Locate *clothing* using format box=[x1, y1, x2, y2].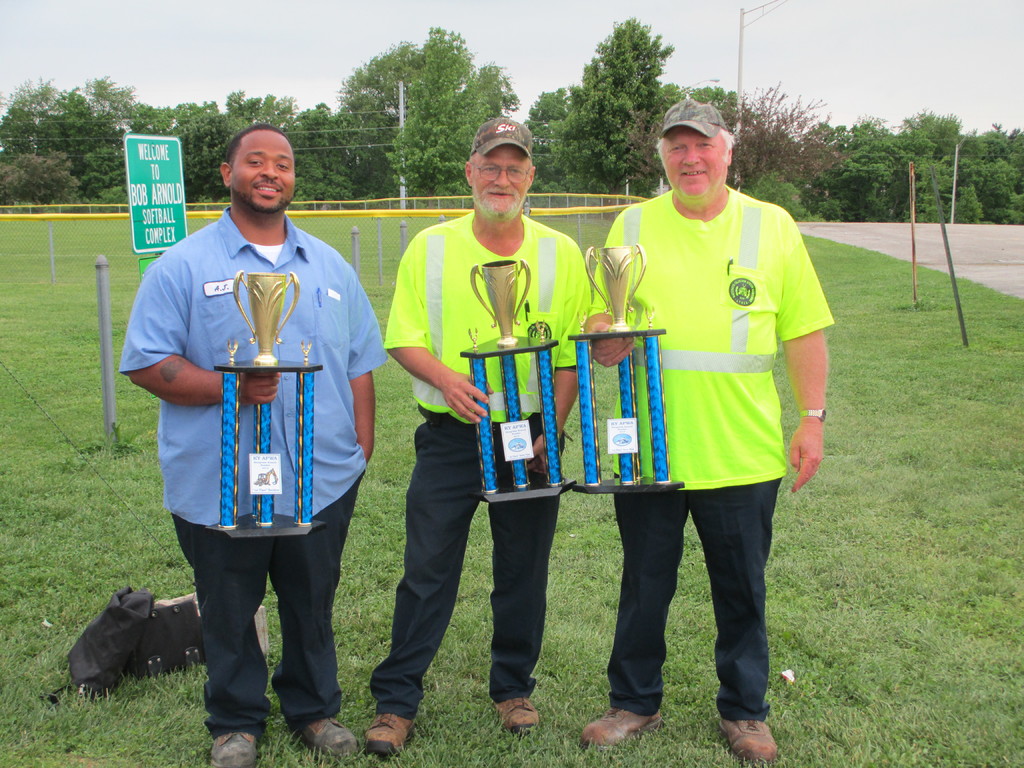
box=[108, 202, 394, 737].
